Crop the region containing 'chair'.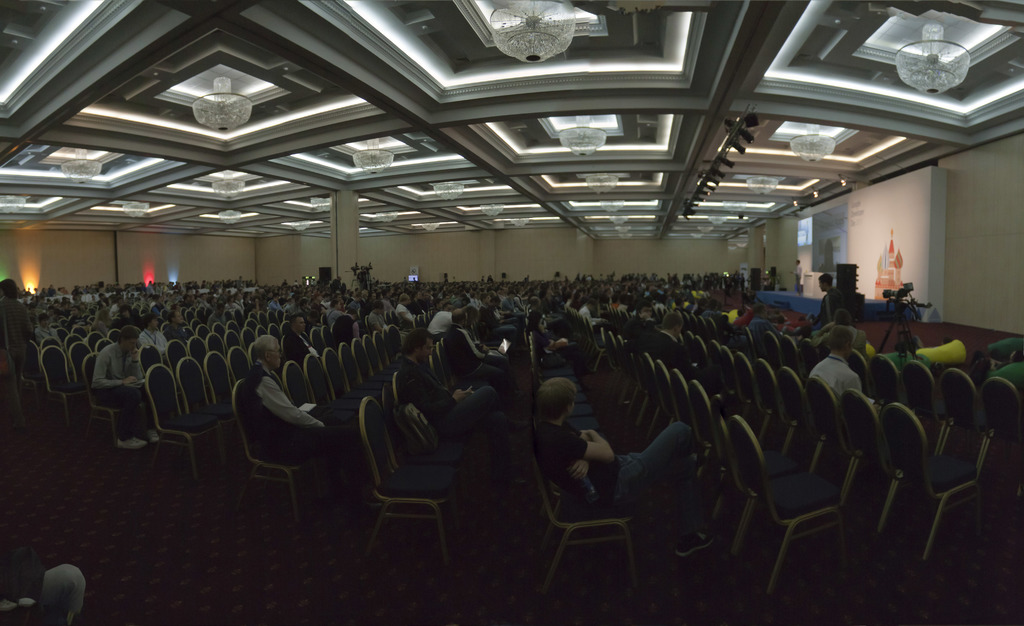
Crop region: bbox=(981, 374, 1023, 487).
